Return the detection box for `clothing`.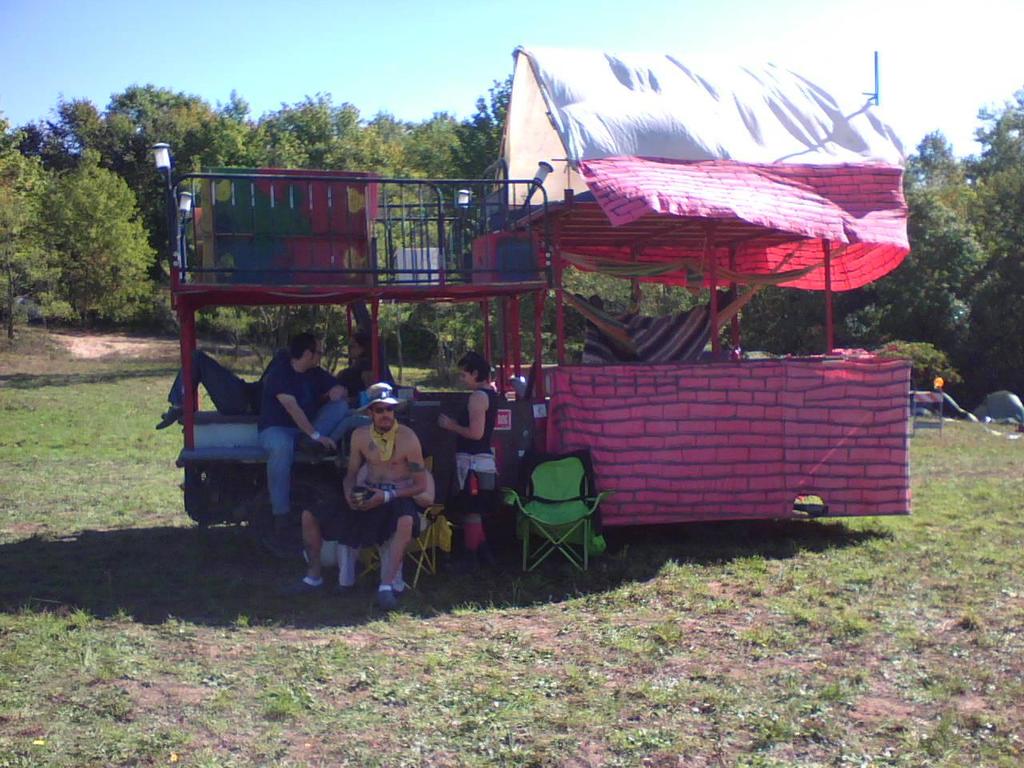
left=310, top=480, right=422, bottom=551.
